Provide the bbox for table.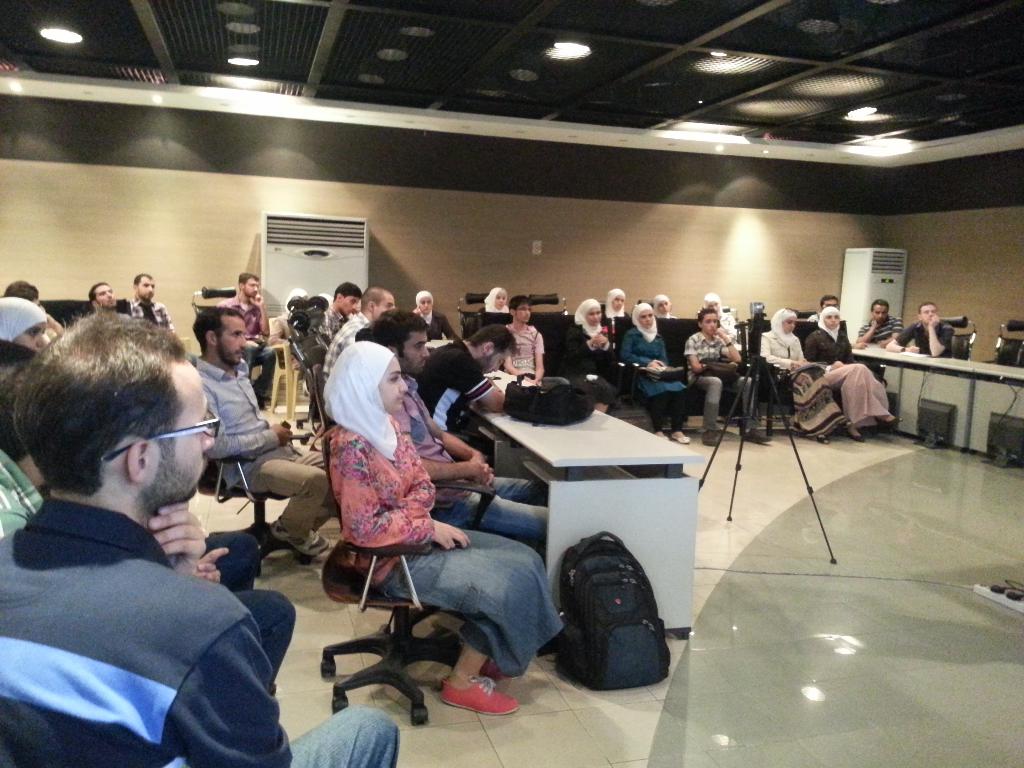
bbox=(457, 388, 717, 668).
